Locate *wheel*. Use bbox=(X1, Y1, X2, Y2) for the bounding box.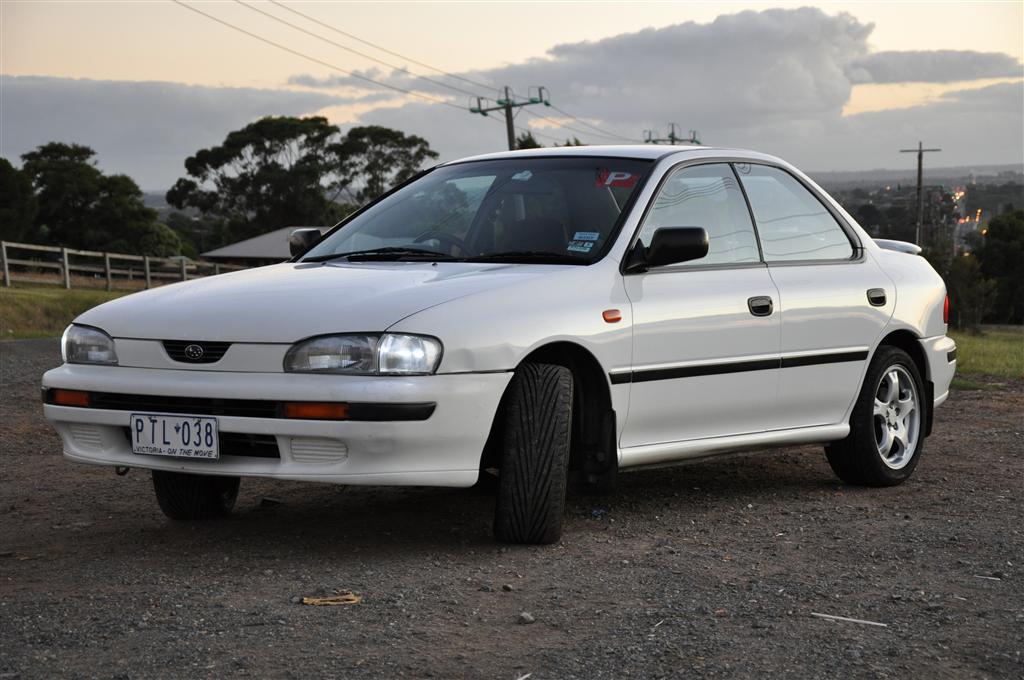
bbox=(821, 345, 934, 488).
